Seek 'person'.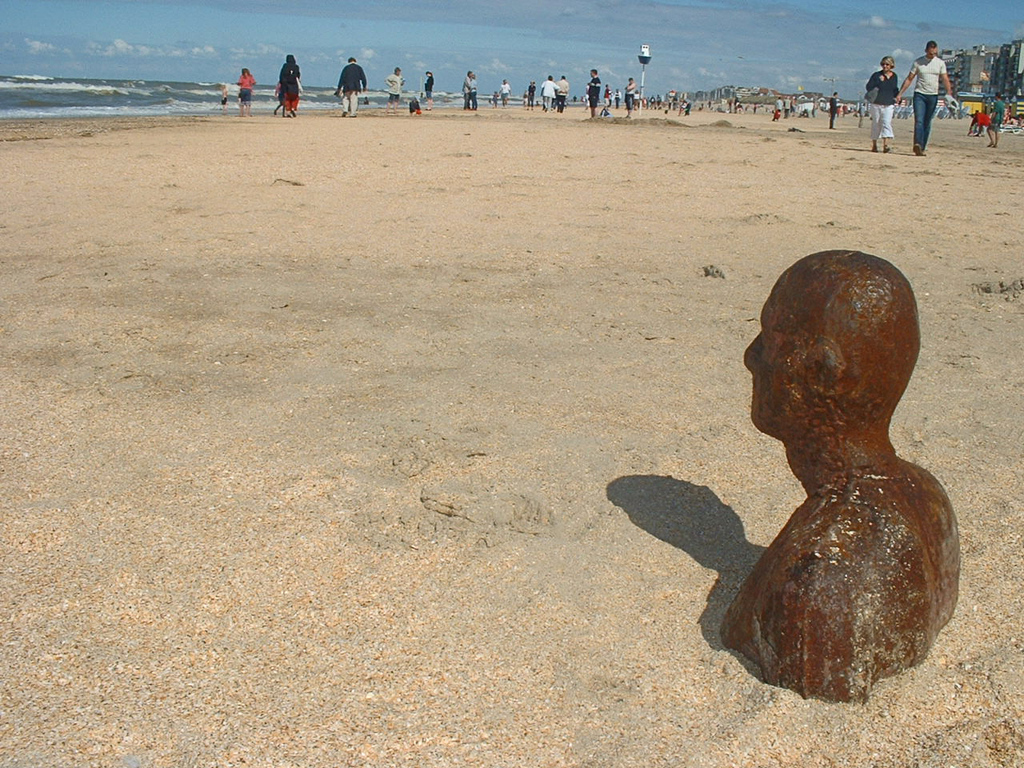
region(386, 66, 408, 112).
